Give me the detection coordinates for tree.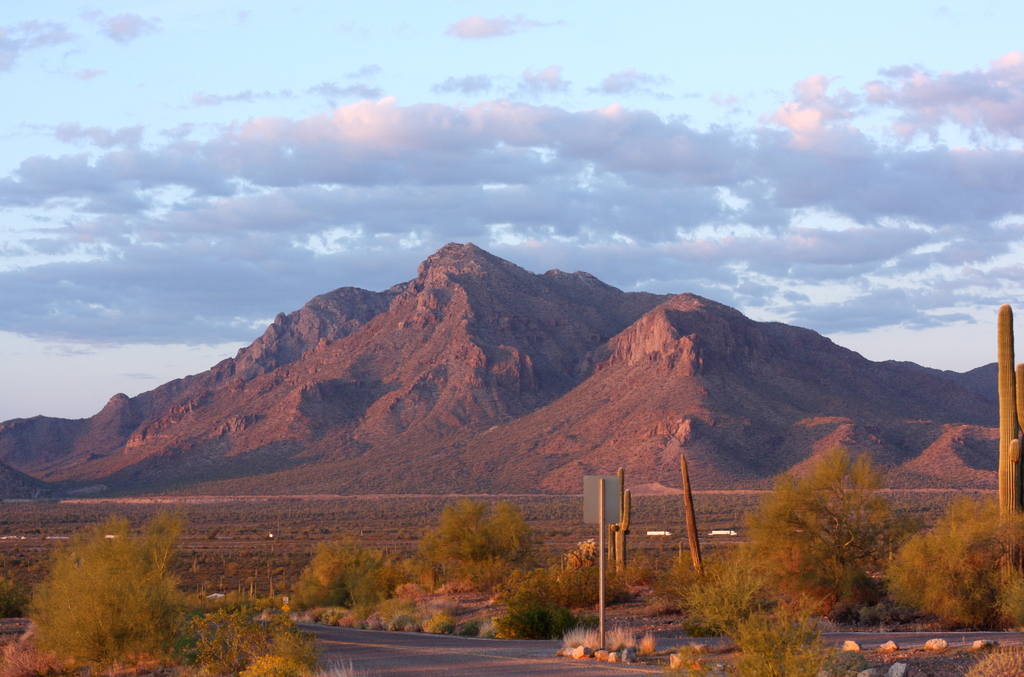
bbox=(289, 531, 385, 619).
